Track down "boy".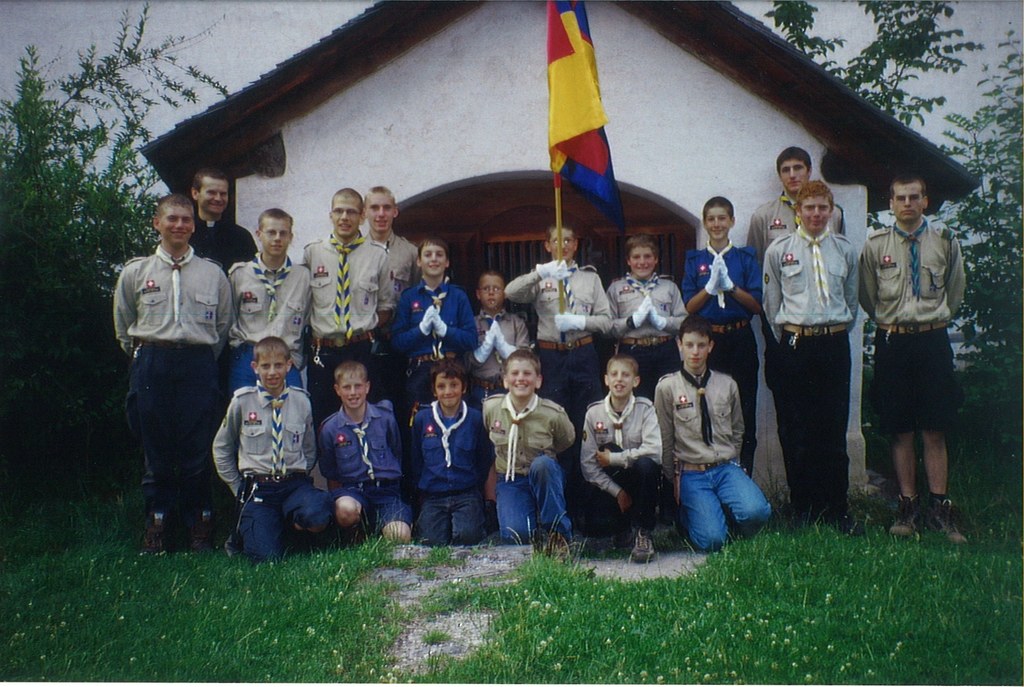
Tracked to BBox(314, 359, 410, 538).
